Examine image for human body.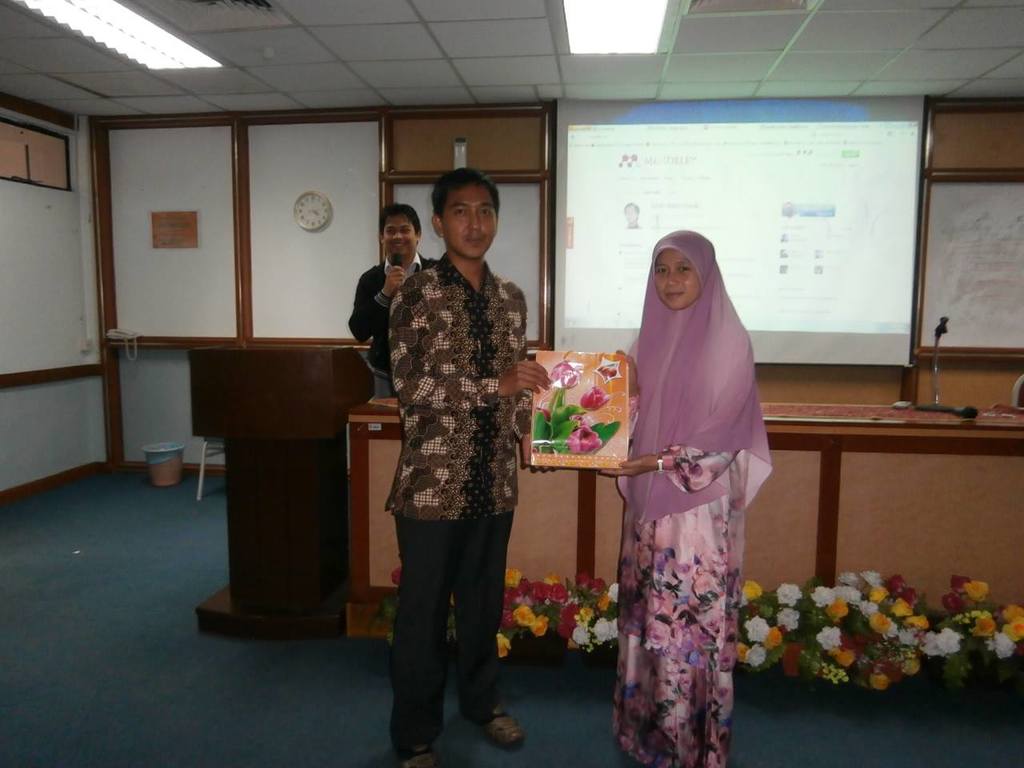
Examination result: BBox(385, 162, 535, 767).
